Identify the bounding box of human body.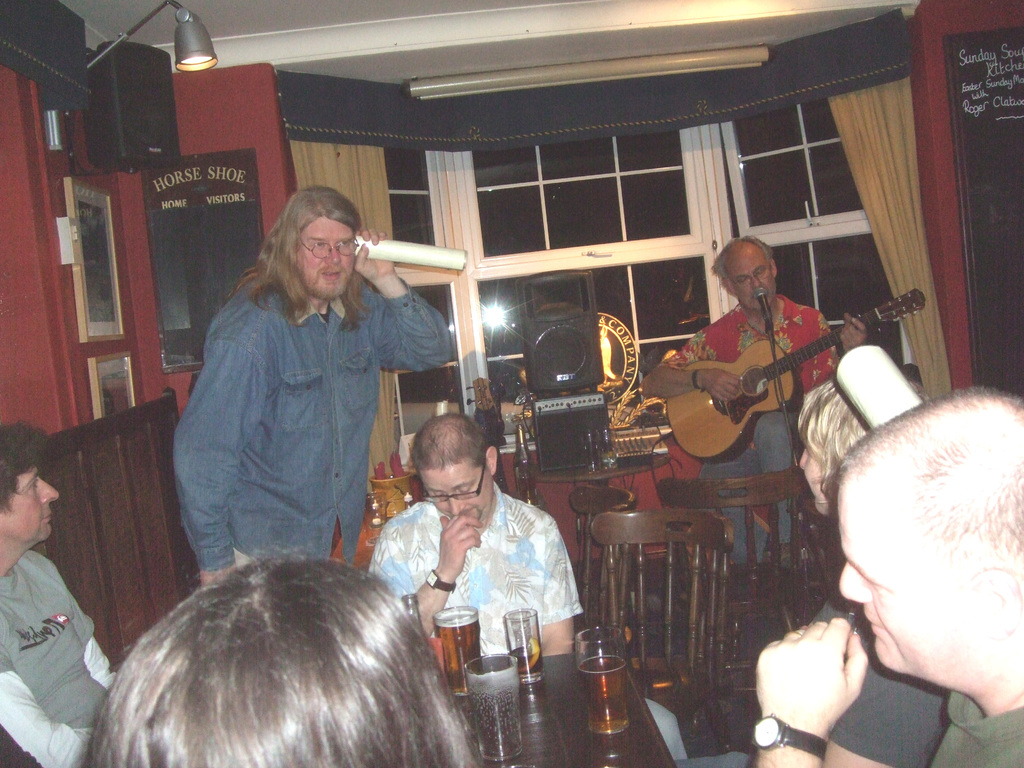
(165, 200, 436, 612).
